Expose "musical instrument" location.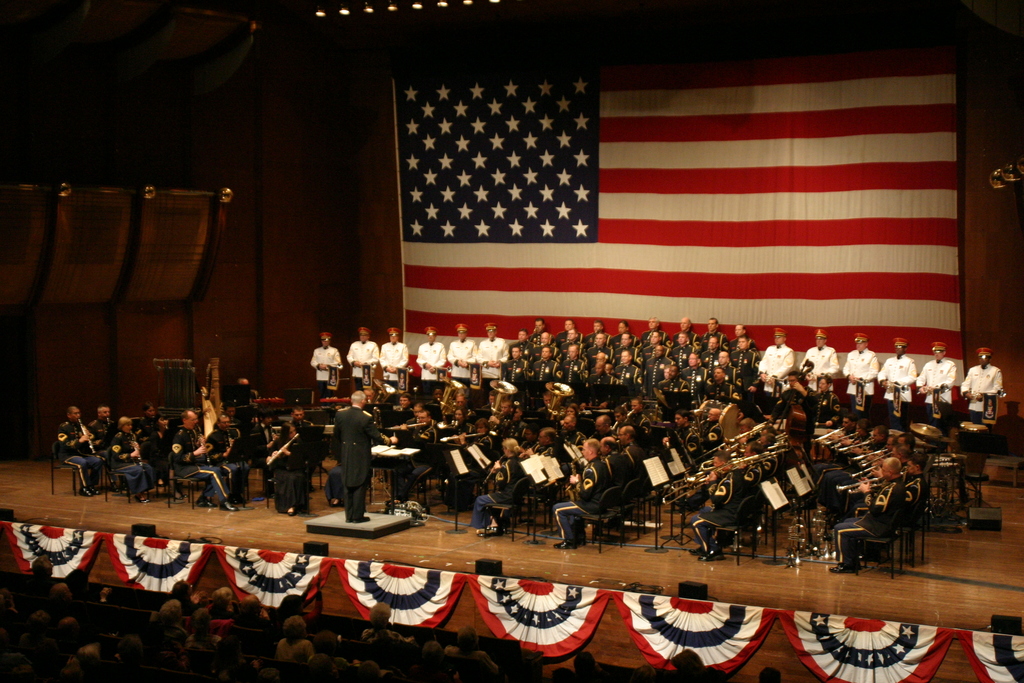
Exposed at 386 364 416 373.
